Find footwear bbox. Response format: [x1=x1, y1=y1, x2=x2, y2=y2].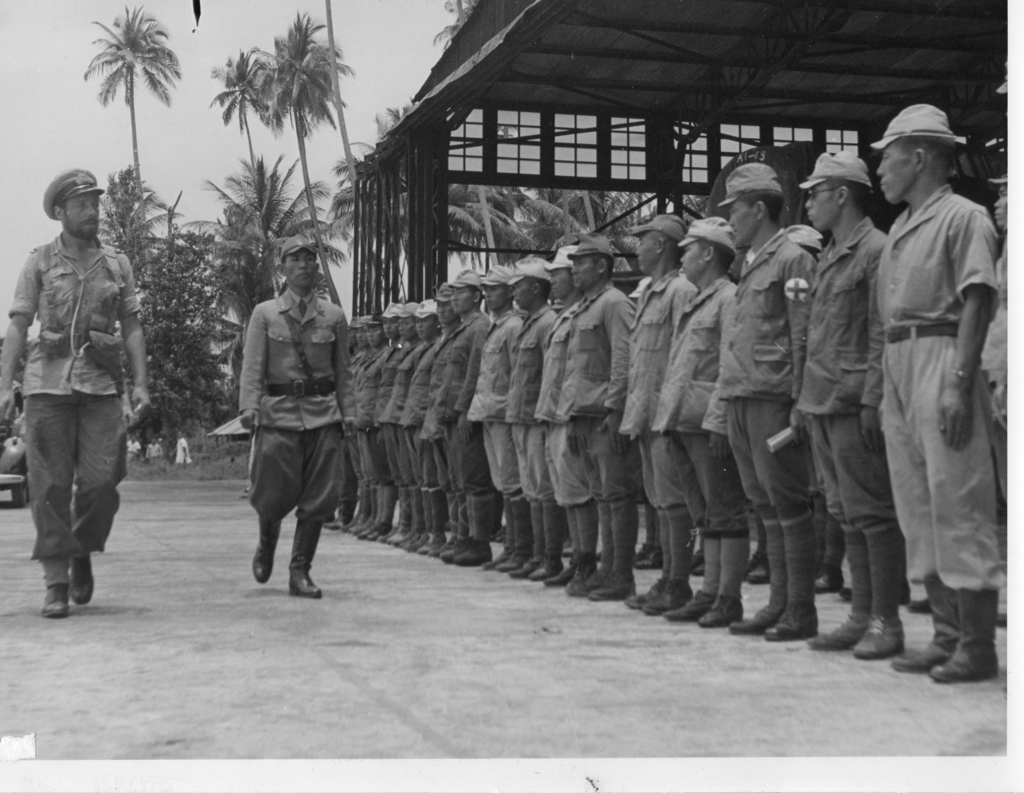
[x1=321, y1=478, x2=918, y2=663].
